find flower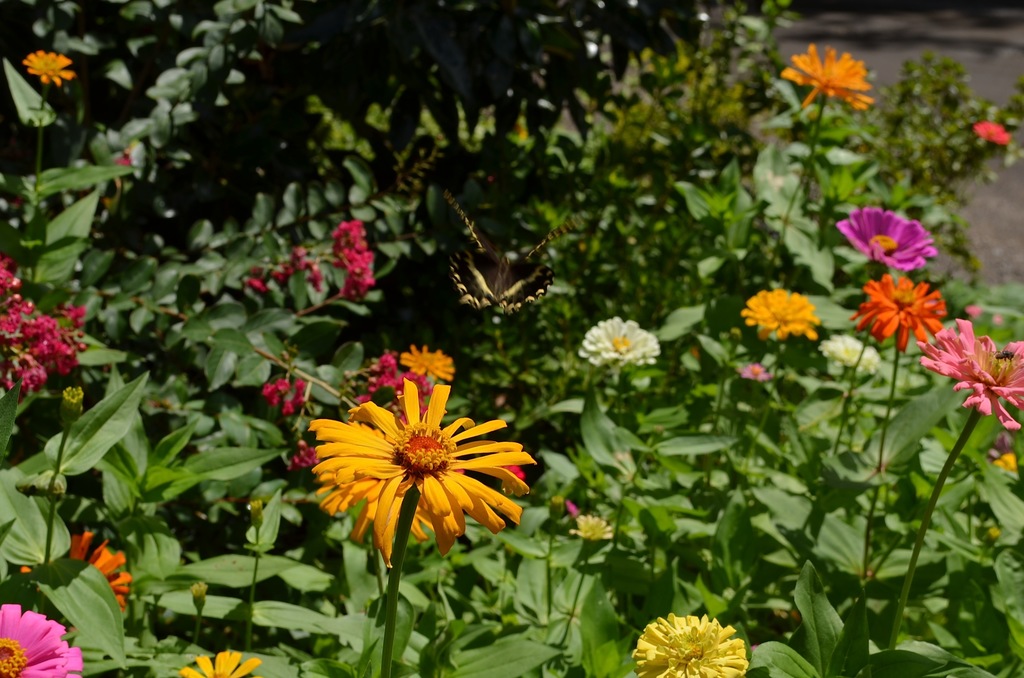
left=570, top=512, right=612, bottom=542
